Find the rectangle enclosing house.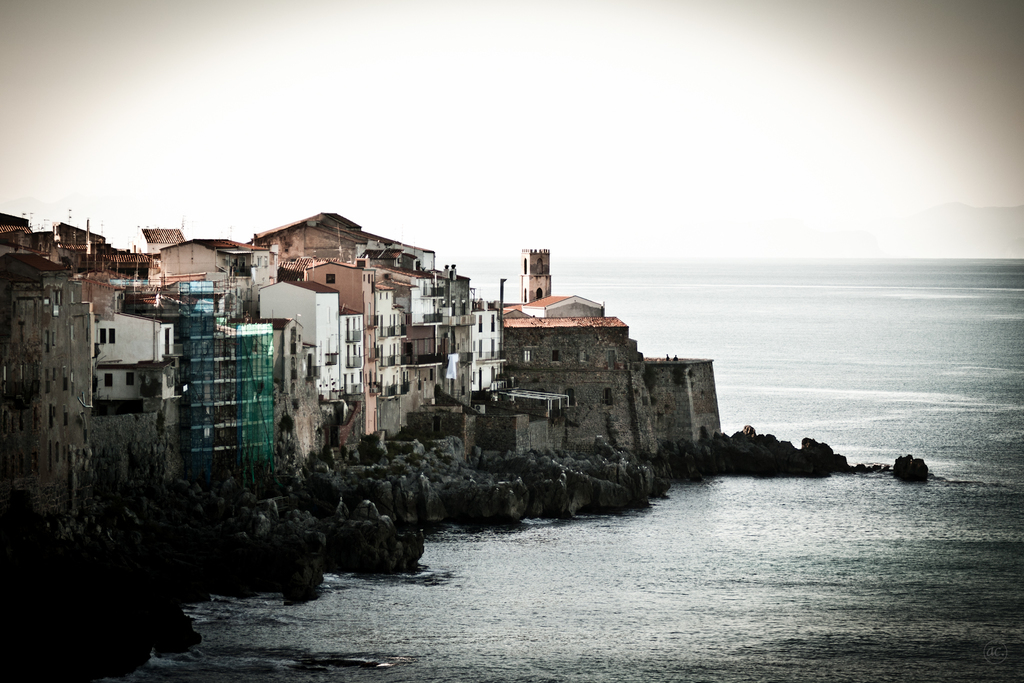
bbox(253, 272, 342, 402).
